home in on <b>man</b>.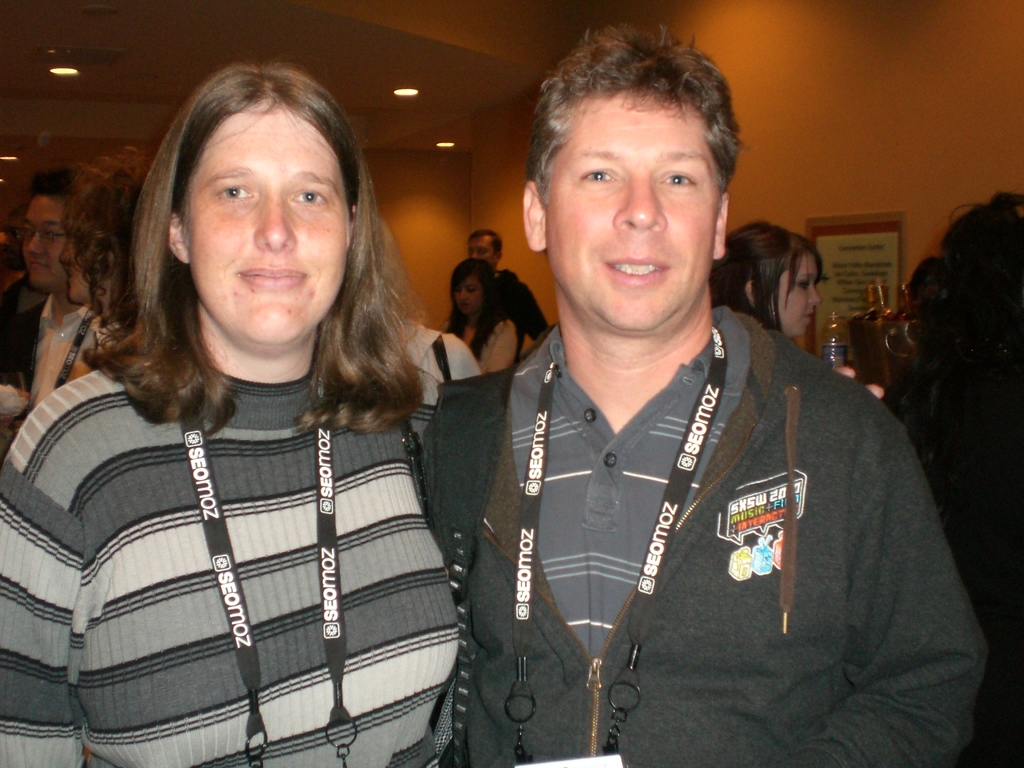
Homed in at pyautogui.locateOnScreen(0, 166, 105, 425).
